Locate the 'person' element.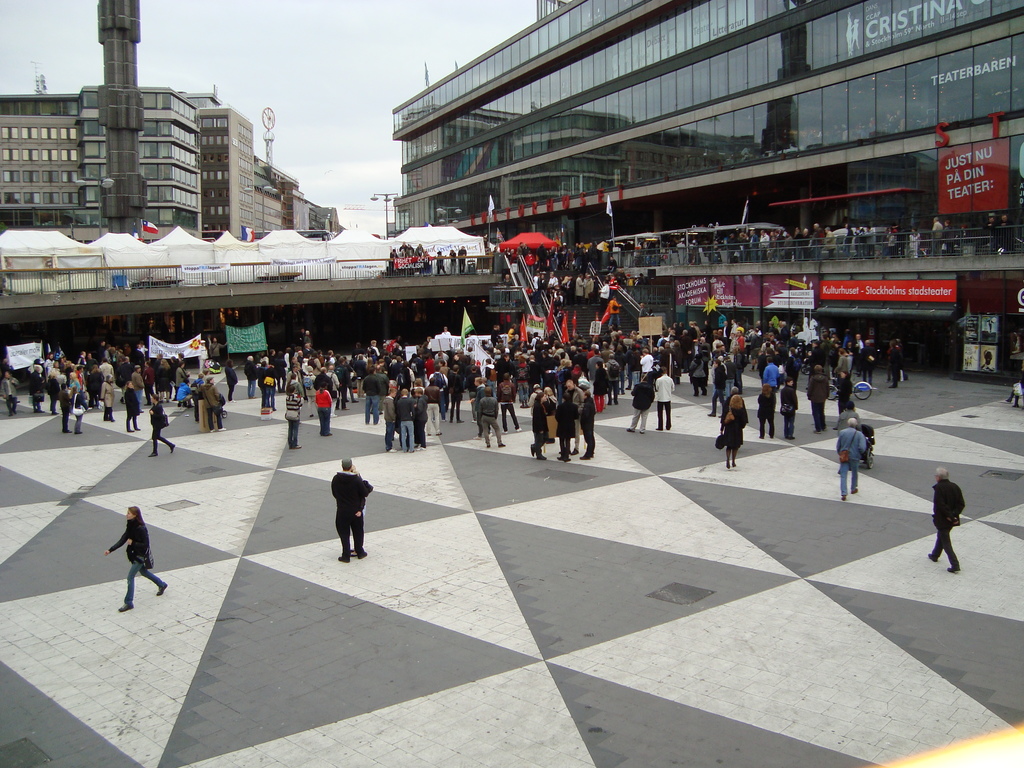
Element bbox: {"x1": 502, "y1": 275, "x2": 513, "y2": 287}.
